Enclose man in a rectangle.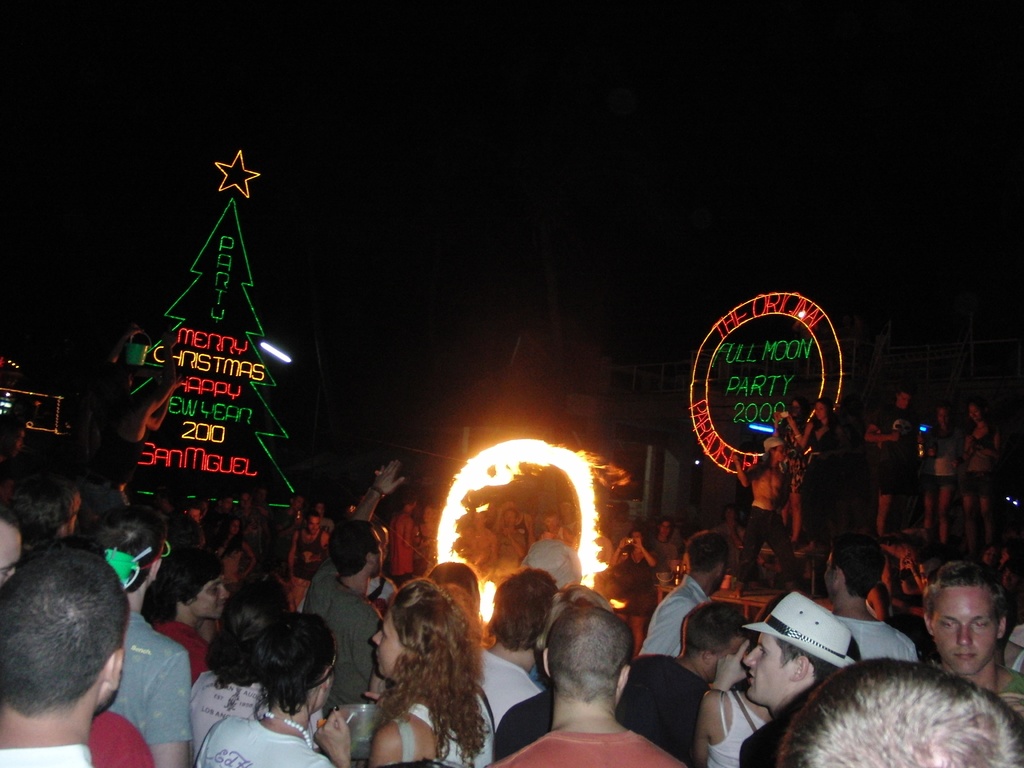
[70, 495, 195, 767].
